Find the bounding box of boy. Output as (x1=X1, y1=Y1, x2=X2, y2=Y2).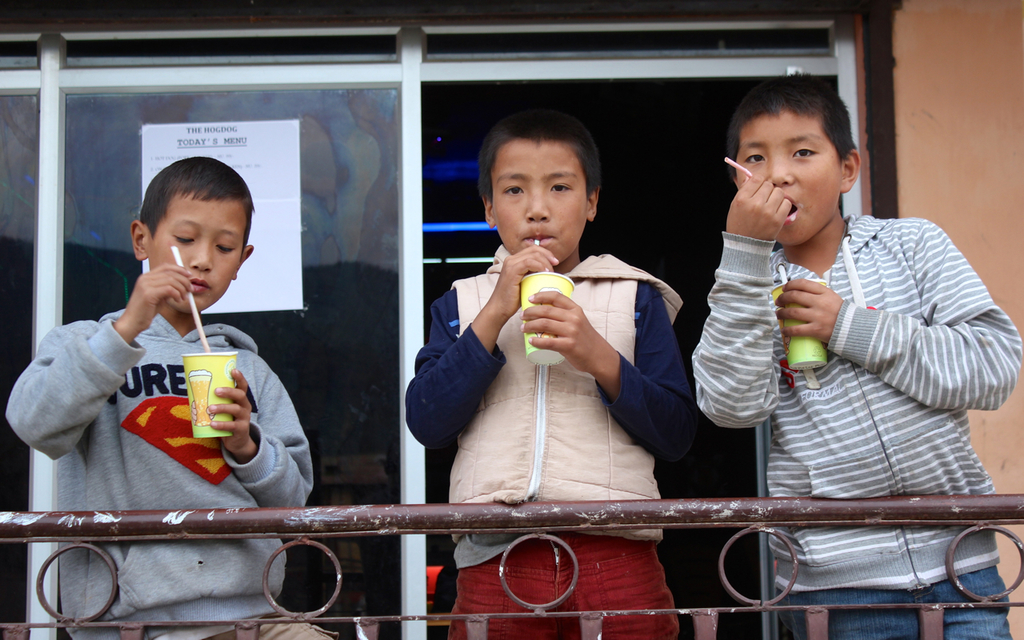
(x1=429, y1=126, x2=676, y2=558).
